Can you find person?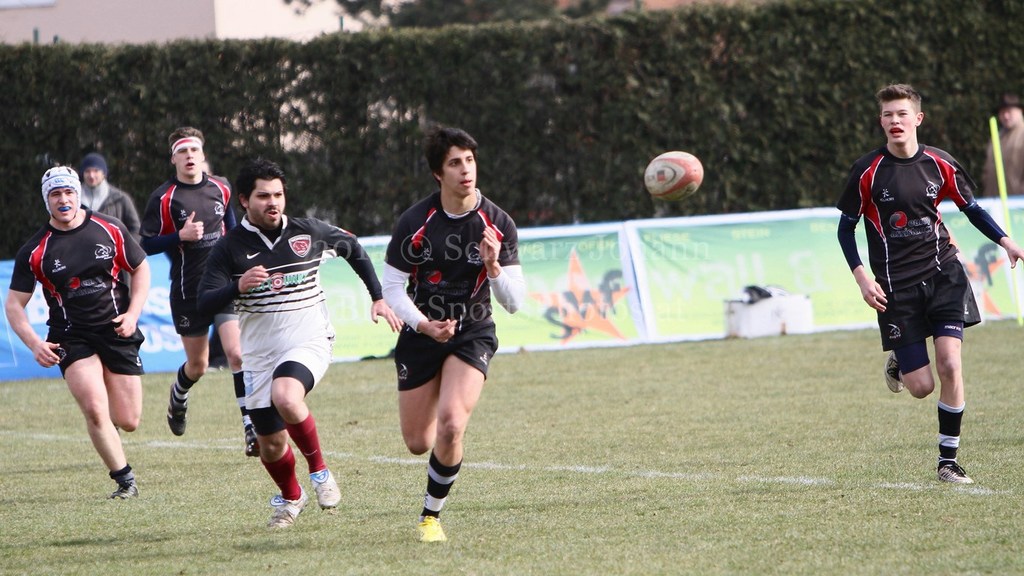
Yes, bounding box: bbox(198, 158, 402, 526).
